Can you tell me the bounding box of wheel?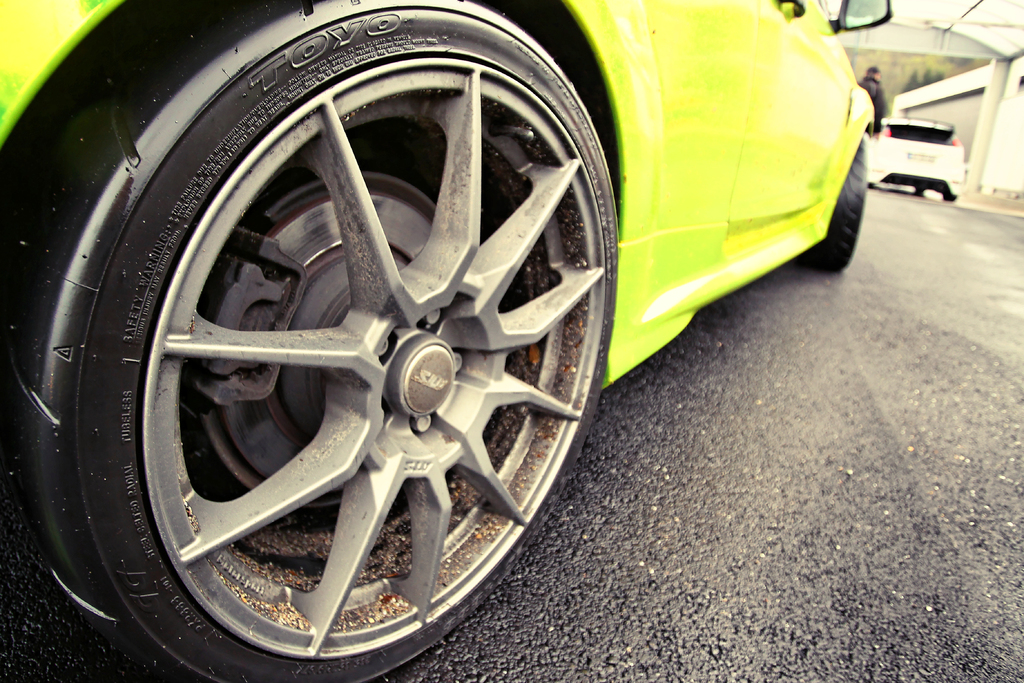
{"left": 943, "top": 185, "right": 959, "bottom": 204}.
